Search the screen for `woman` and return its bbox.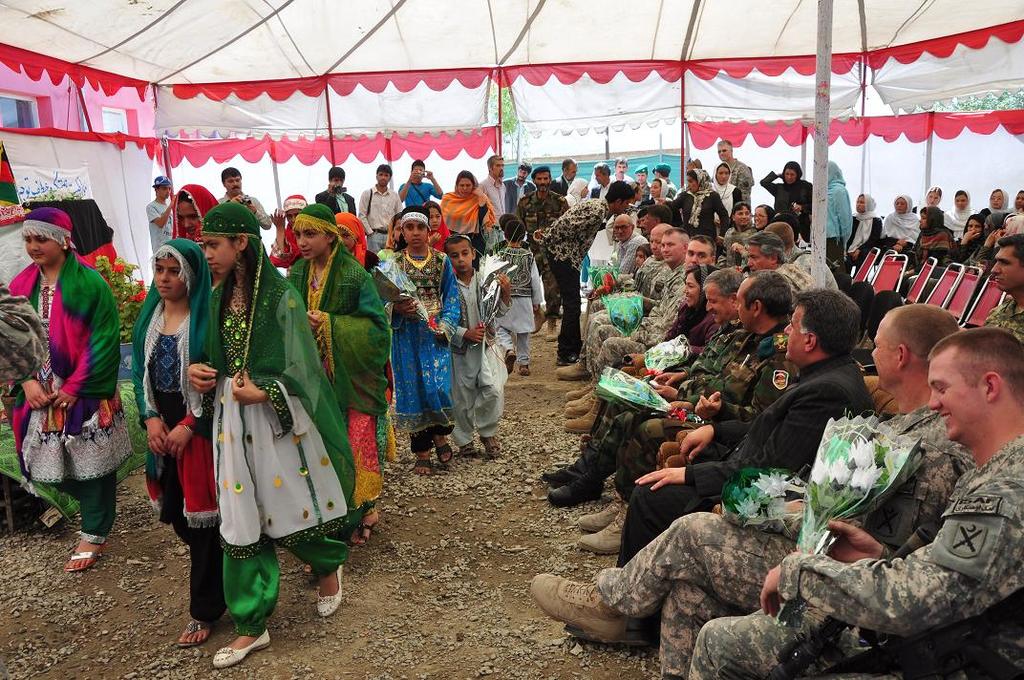
Found: (721, 200, 753, 266).
